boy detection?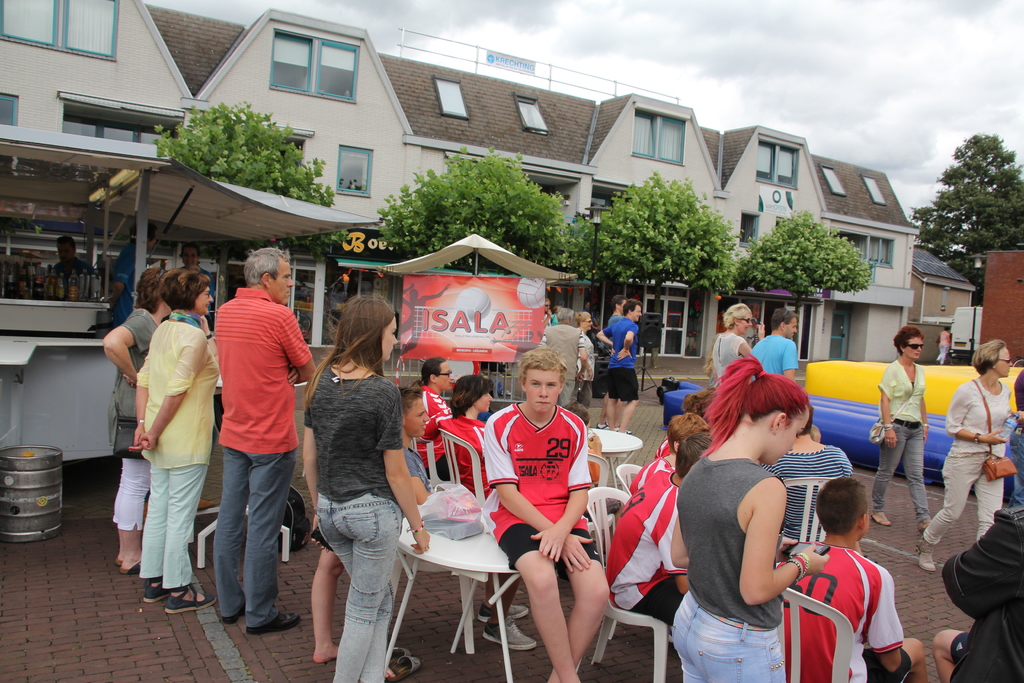
left=598, top=298, right=641, bottom=429
